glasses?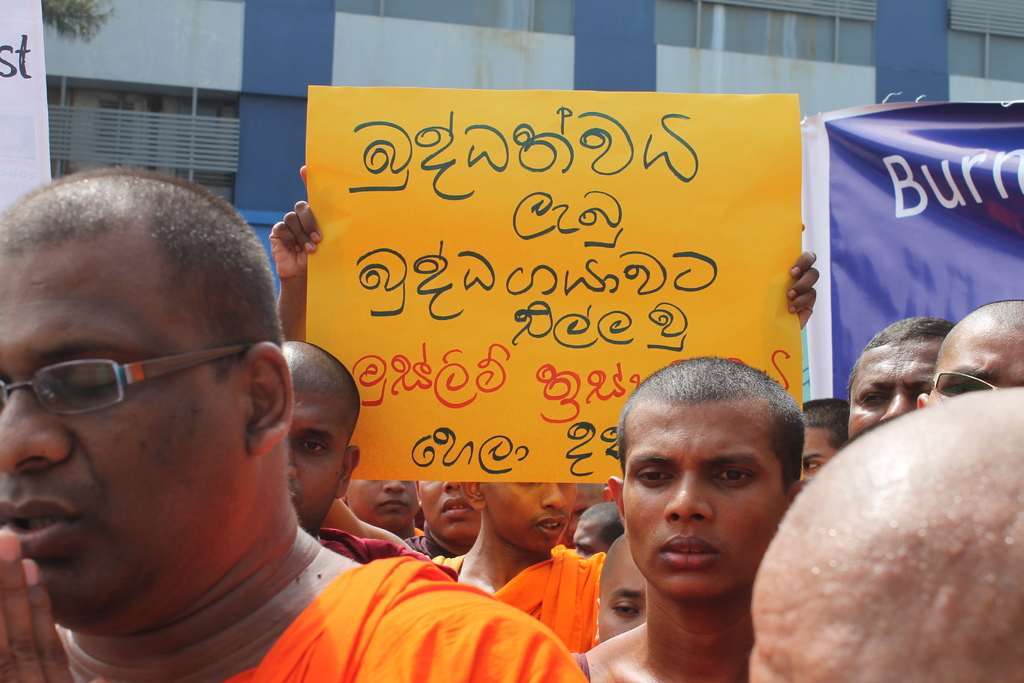
<bbox>0, 340, 253, 428</bbox>
